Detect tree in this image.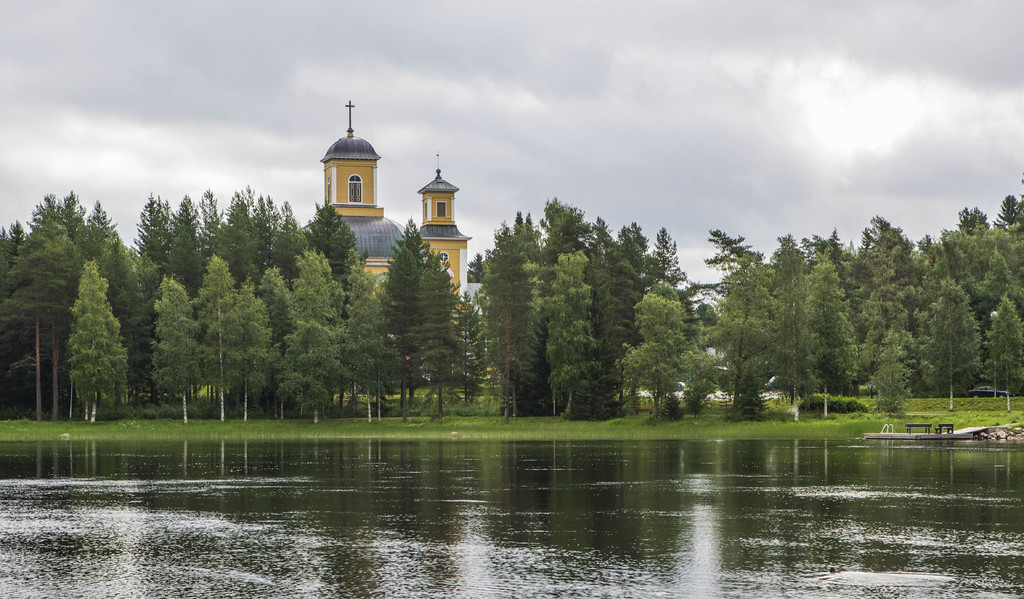
Detection: [412,262,465,421].
